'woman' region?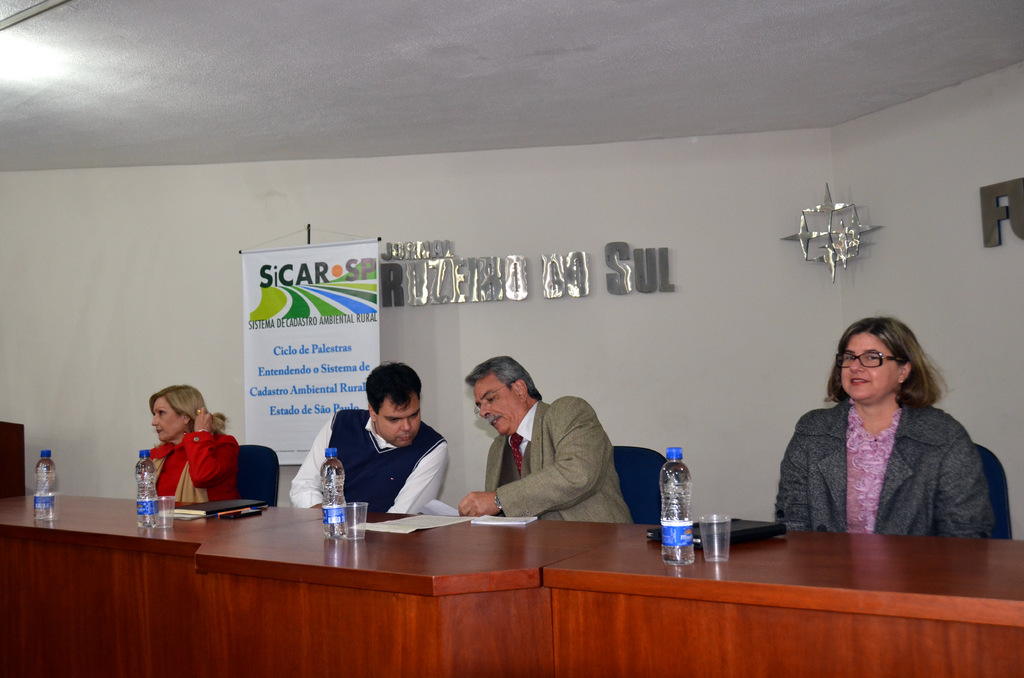
crop(778, 307, 1000, 545)
